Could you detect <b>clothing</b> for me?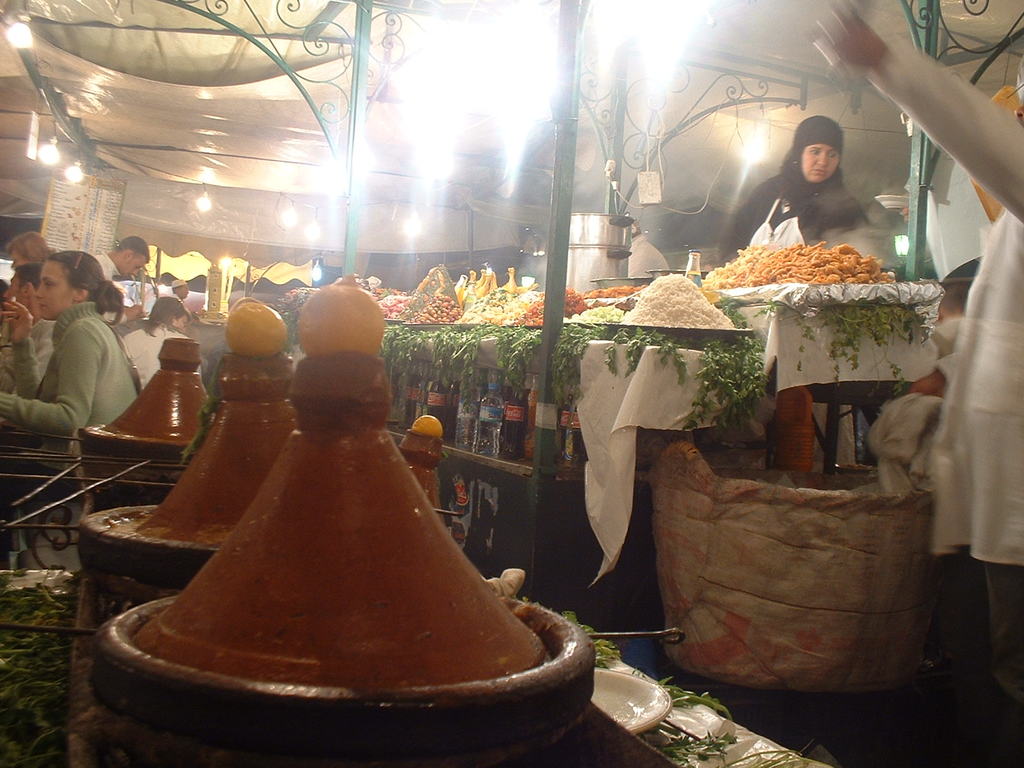
Detection result: x1=14 y1=264 x2=137 y2=458.
